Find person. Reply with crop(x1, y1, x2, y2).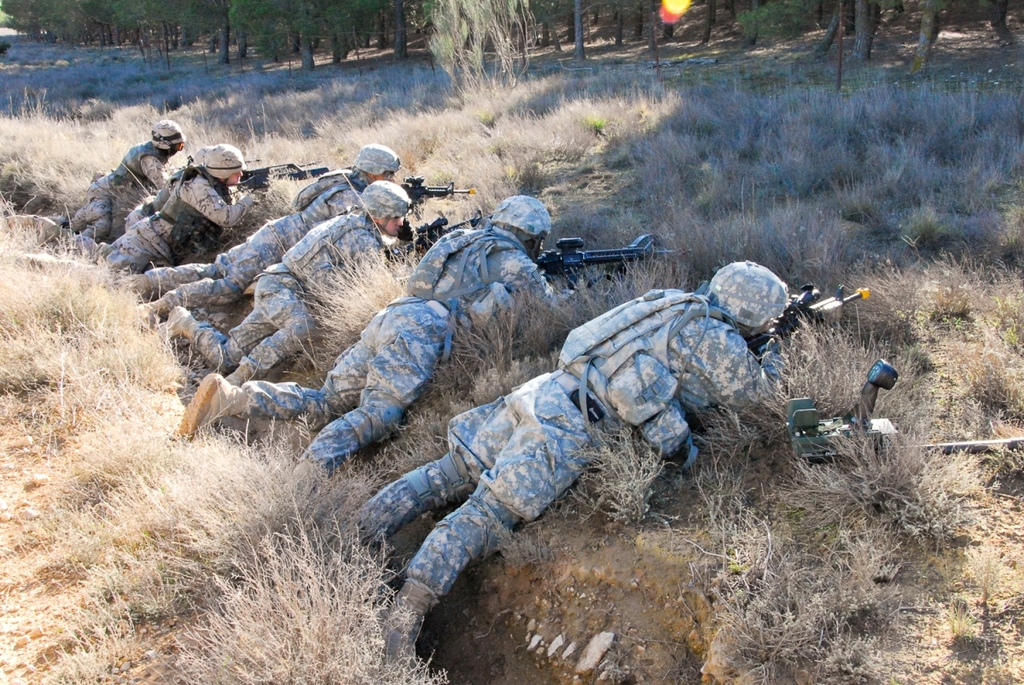
crop(143, 192, 422, 380).
